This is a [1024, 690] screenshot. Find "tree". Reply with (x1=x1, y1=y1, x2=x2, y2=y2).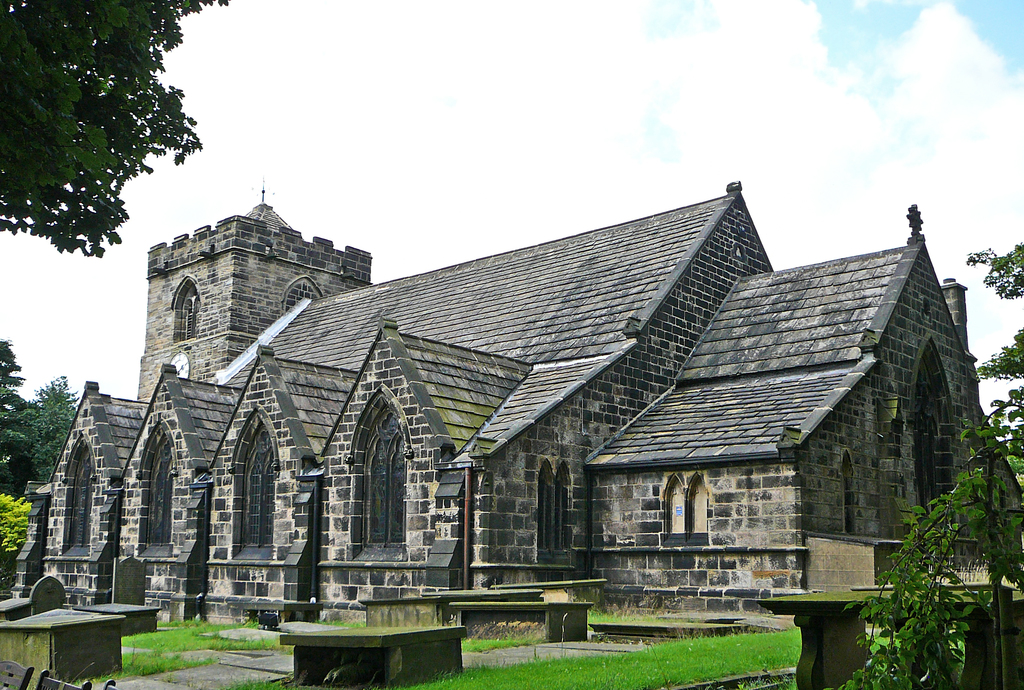
(x1=832, y1=416, x2=1018, y2=689).
